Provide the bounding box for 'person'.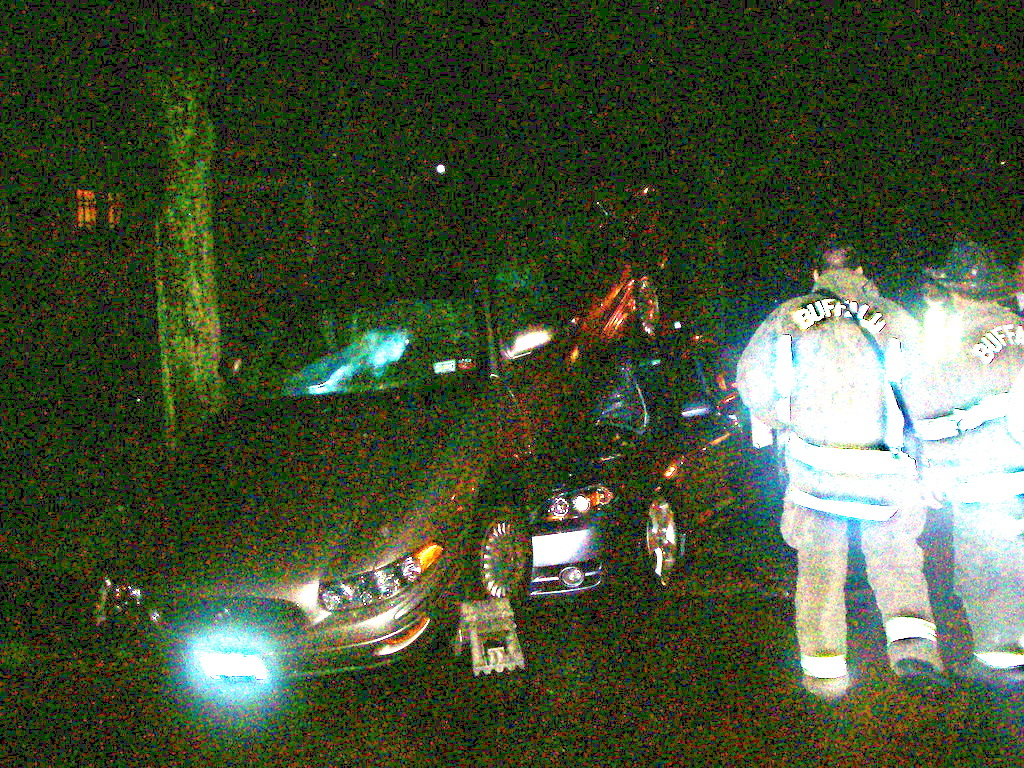
detection(918, 235, 1023, 685).
